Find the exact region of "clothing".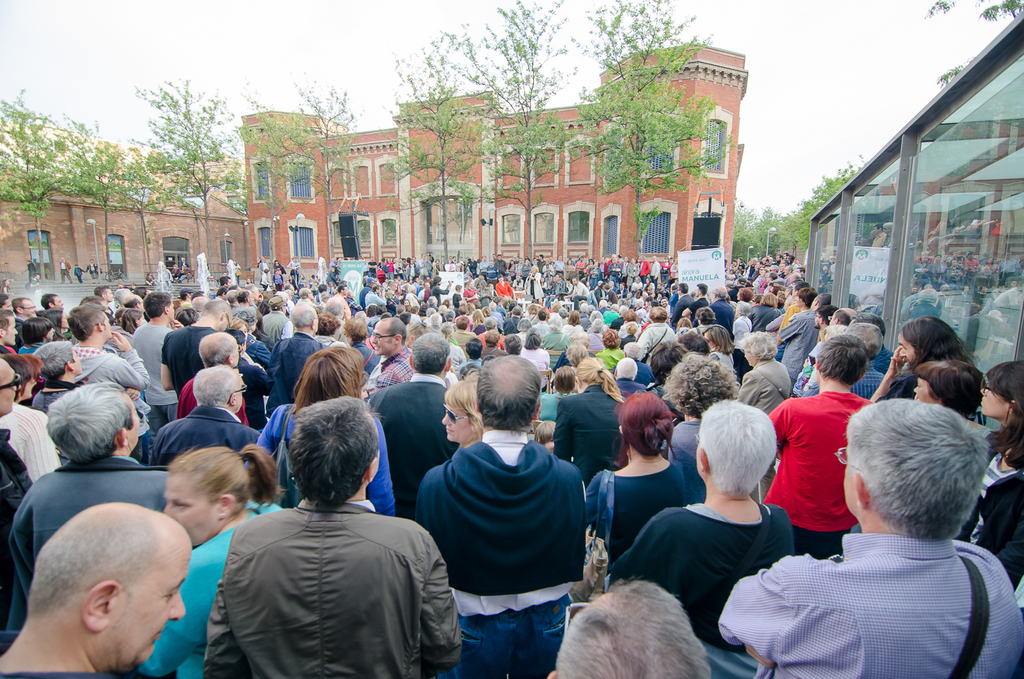
Exact region: region(874, 344, 893, 372).
